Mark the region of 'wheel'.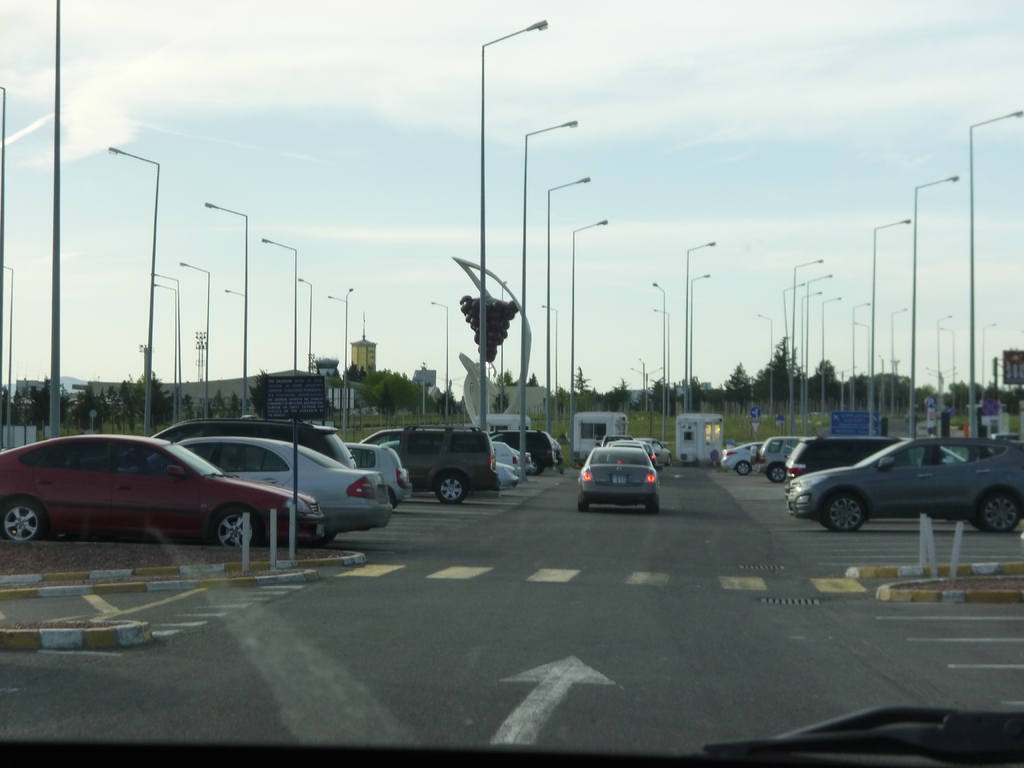
Region: [left=737, top=462, right=749, bottom=476].
